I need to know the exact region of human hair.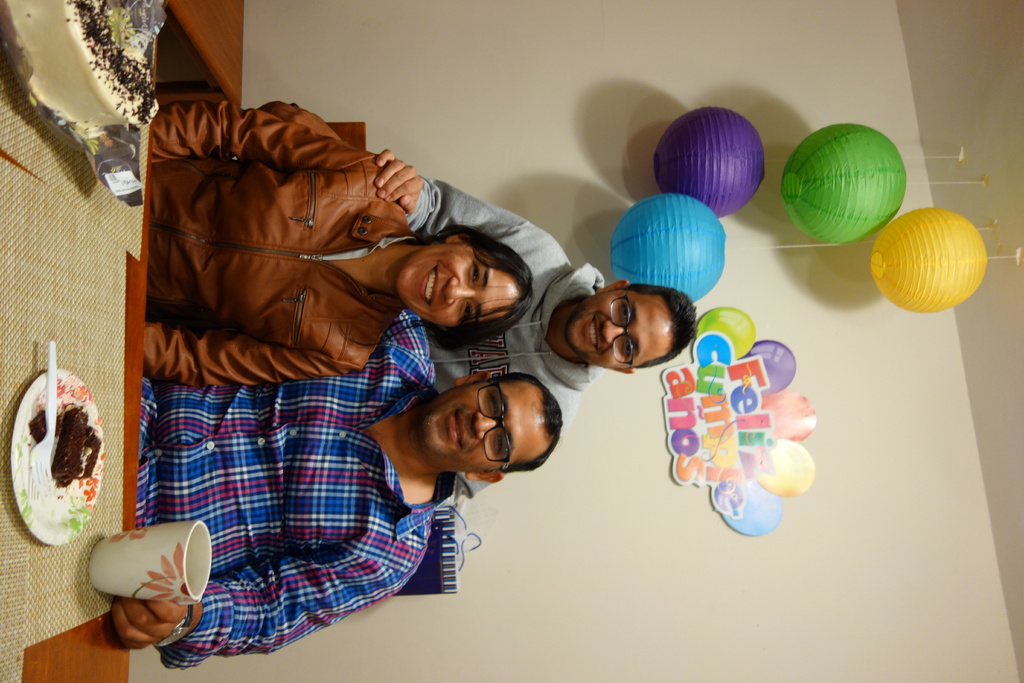
Region: 426/225/538/356.
